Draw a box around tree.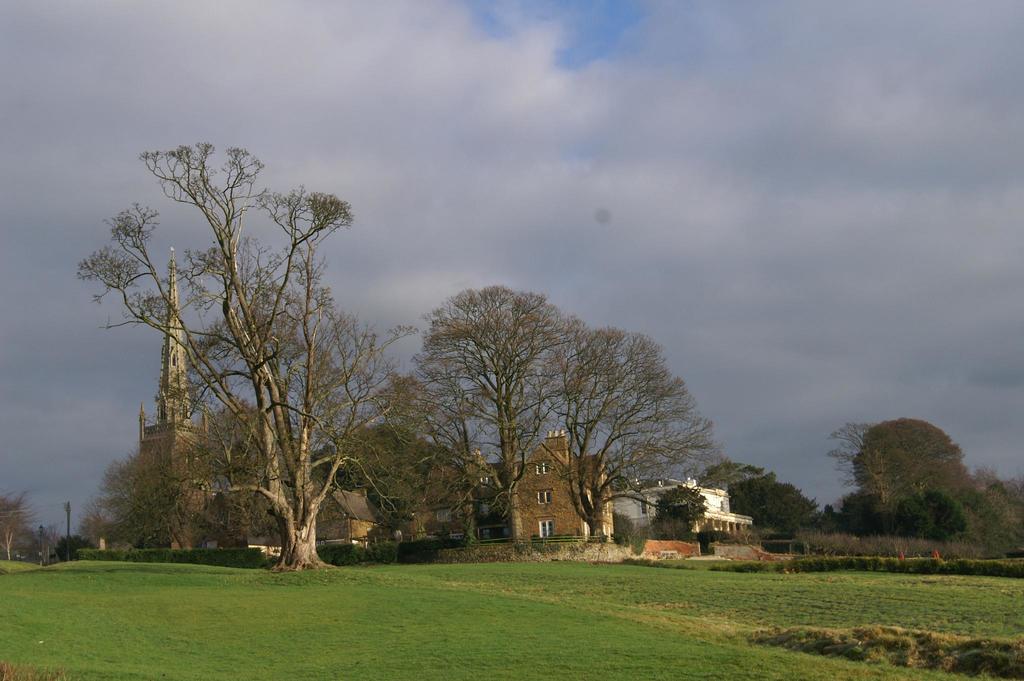
[73,141,388,572].
